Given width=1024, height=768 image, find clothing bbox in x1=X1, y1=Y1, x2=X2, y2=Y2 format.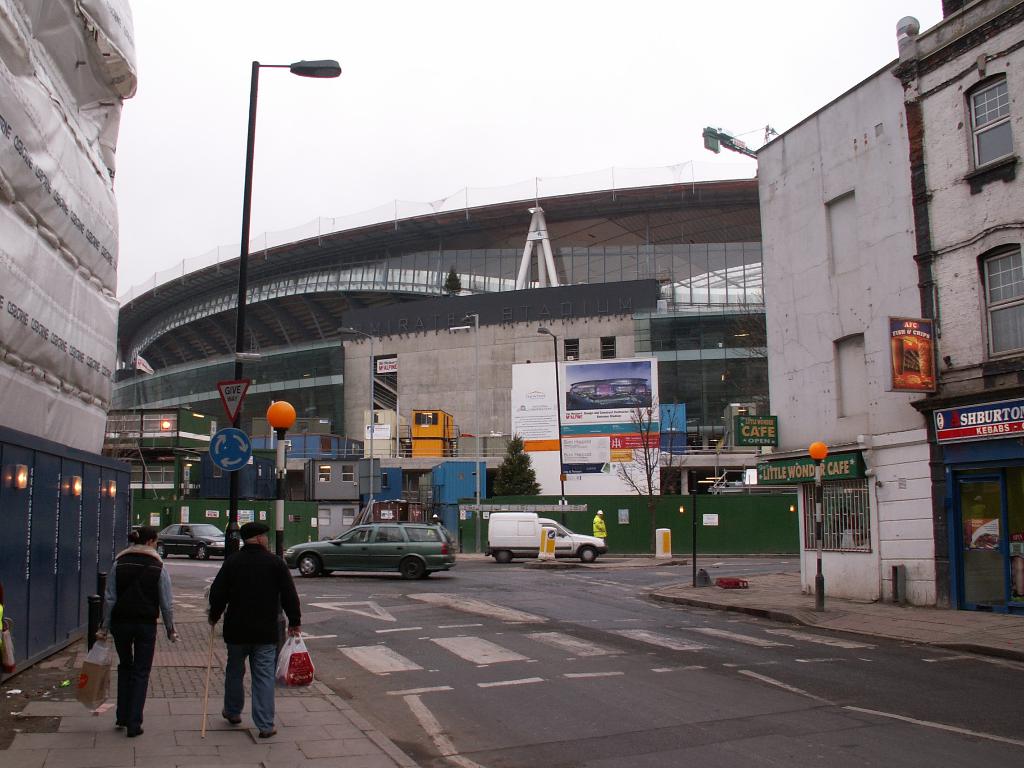
x1=212, y1=542, x2=298, y2=728.
